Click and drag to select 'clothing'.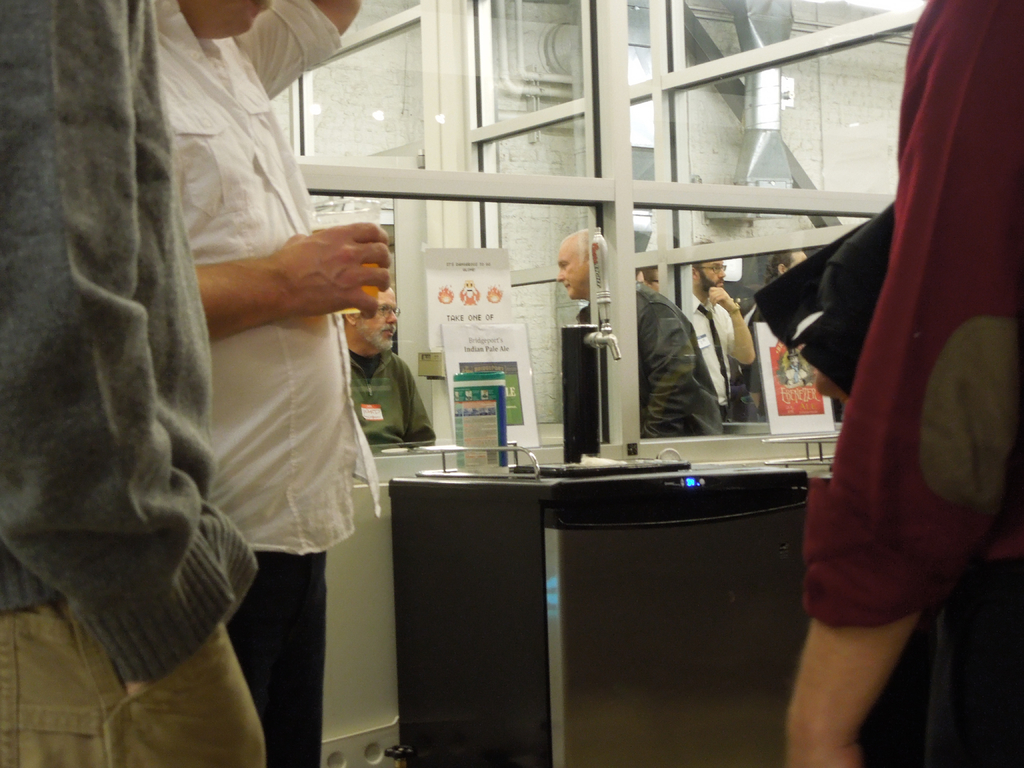
Selection: (left=130, top=0, right=431, bottom=767).
